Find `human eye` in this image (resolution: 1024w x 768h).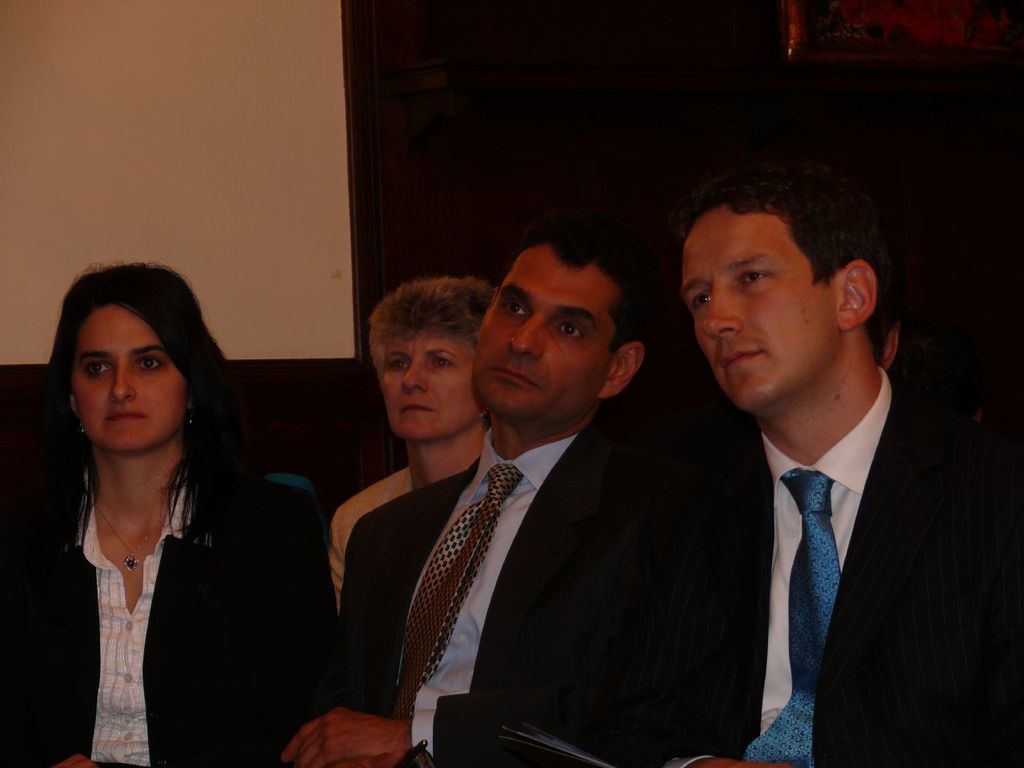
<bbox>686, 290, 714, 314</bbox>.
